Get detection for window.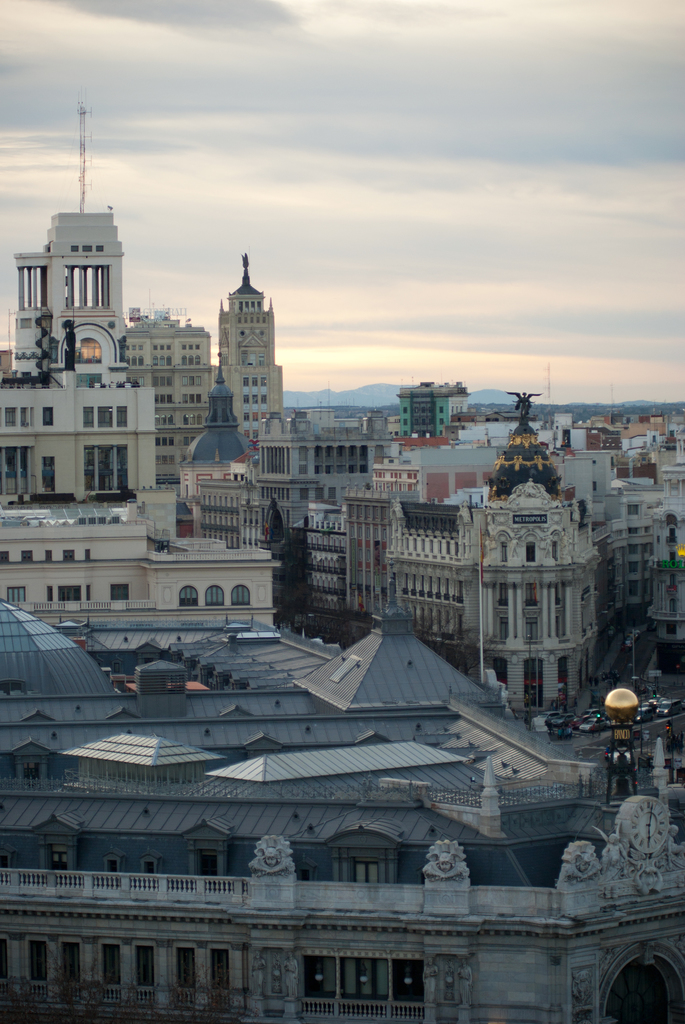
Detection: [198, 850, 219, 874].
